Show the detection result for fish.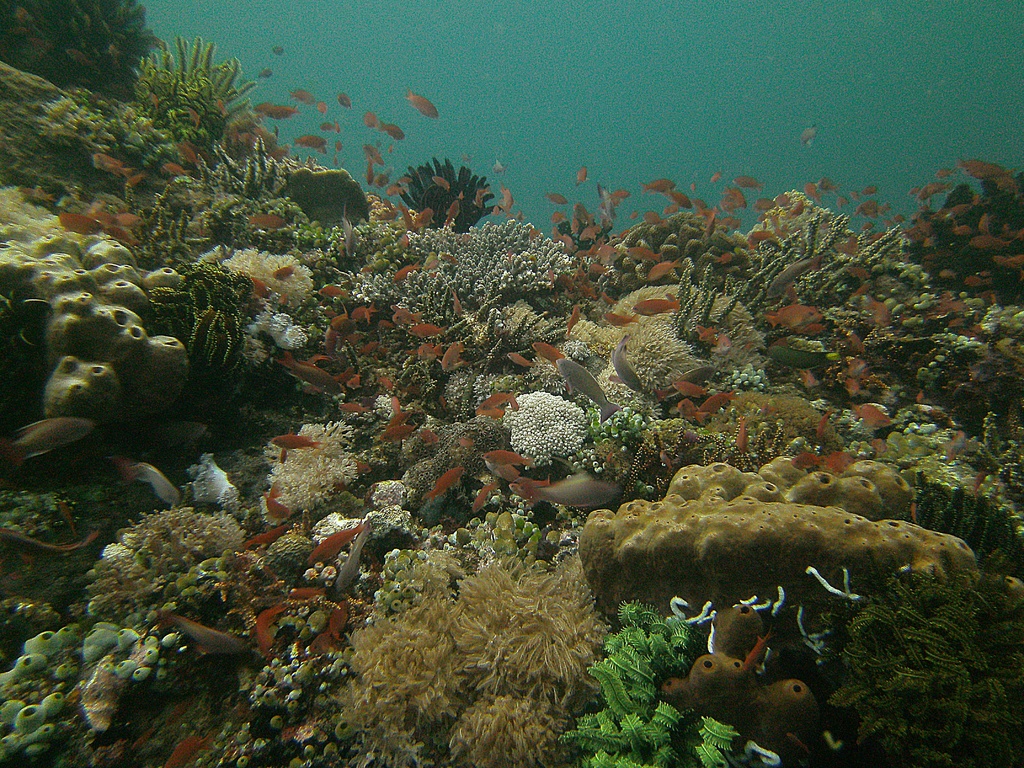
box(783, 198, 803, 222).
